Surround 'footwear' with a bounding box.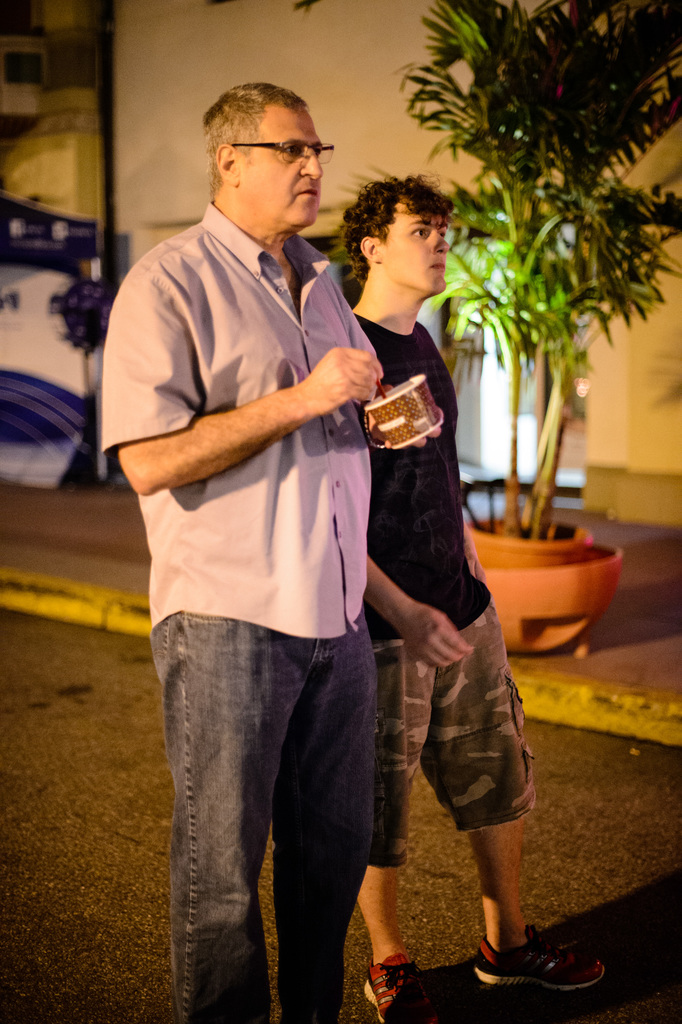
{"x1": 362, "y1": 955, "x2": 442, "y2": 1023}.
